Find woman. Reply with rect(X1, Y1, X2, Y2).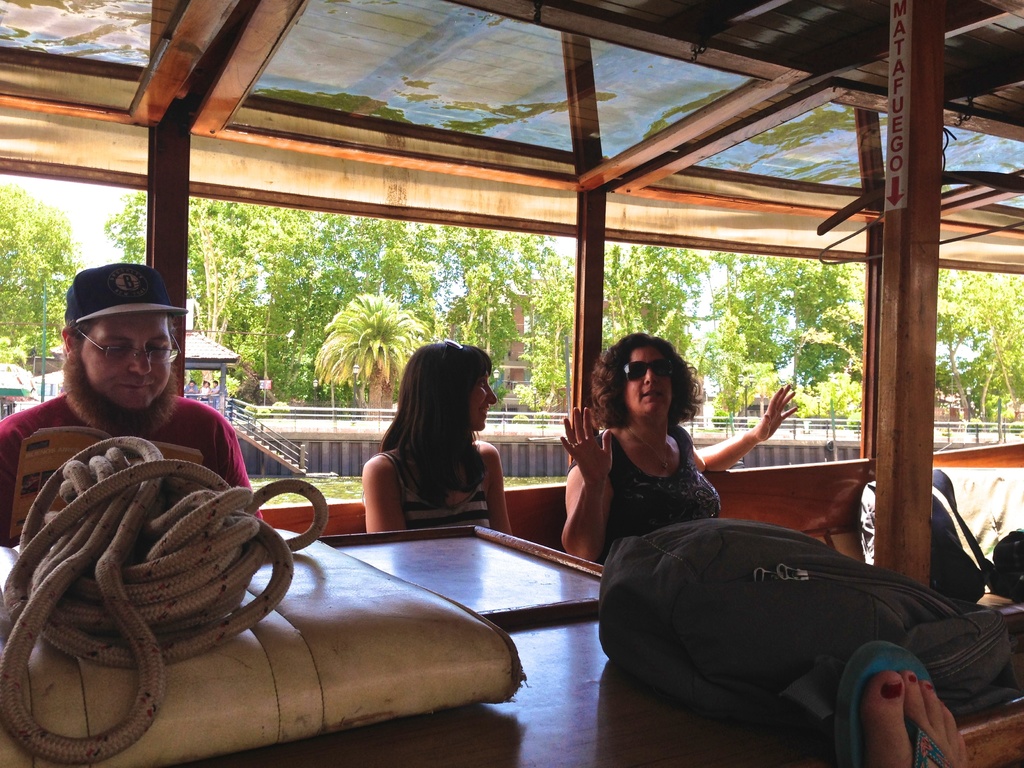
rect(364, 339, 514, 538).
